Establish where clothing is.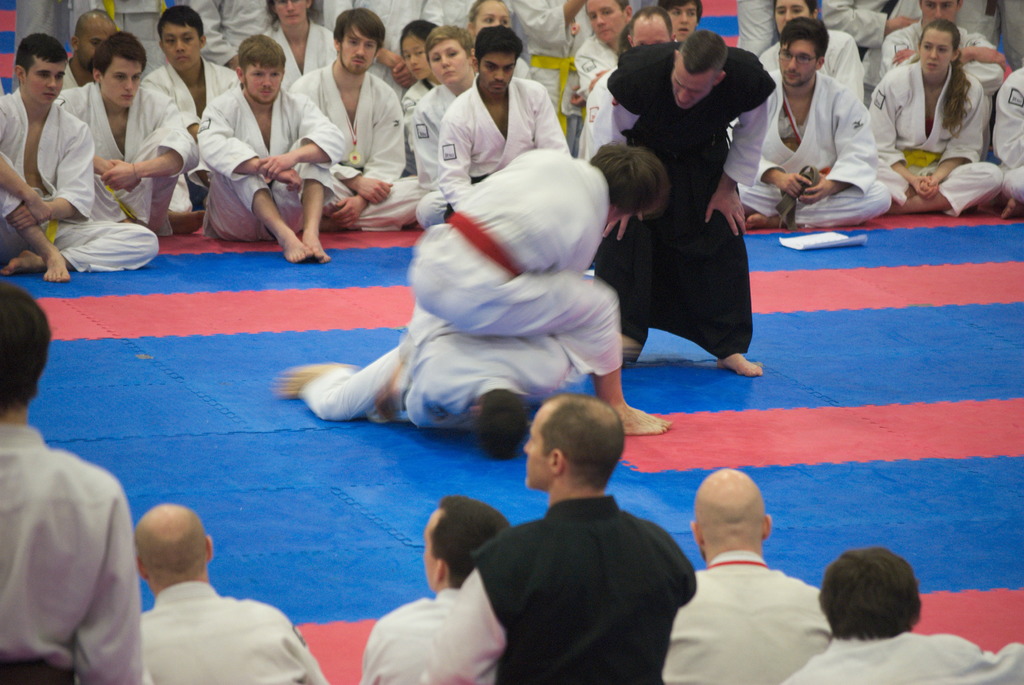
Established at pyautogui.locateOnScreen(54, 75, 173, 257).
